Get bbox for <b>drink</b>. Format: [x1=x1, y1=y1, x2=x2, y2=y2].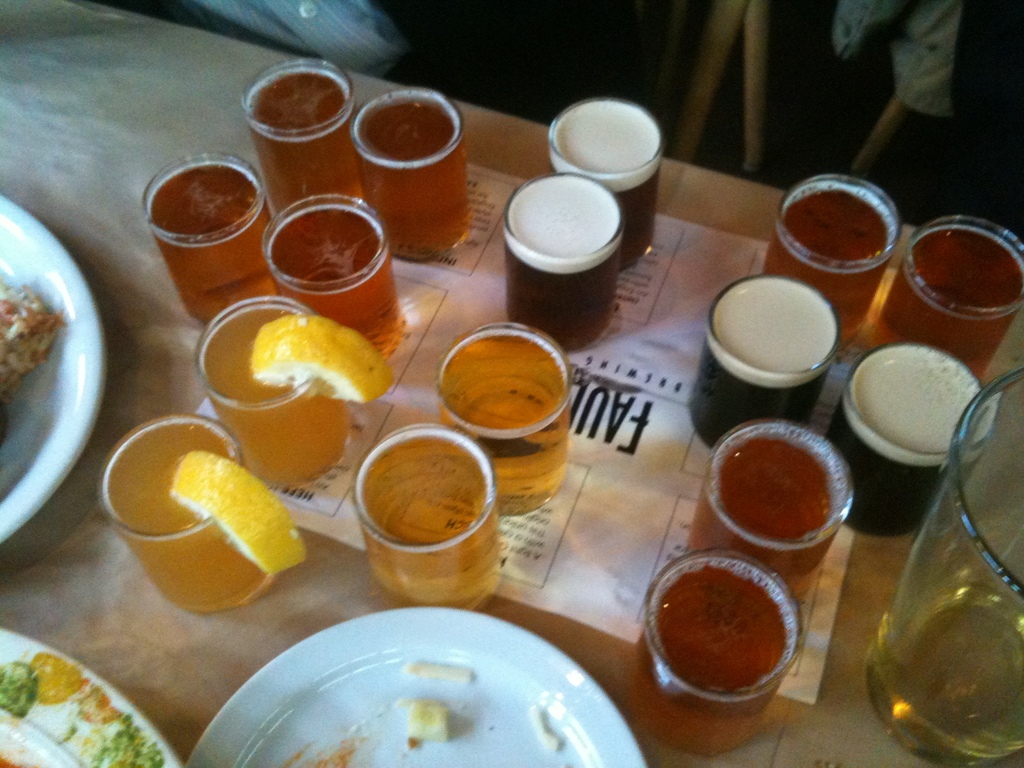
[x1=350, y1=83, x2=469, y2=264].
